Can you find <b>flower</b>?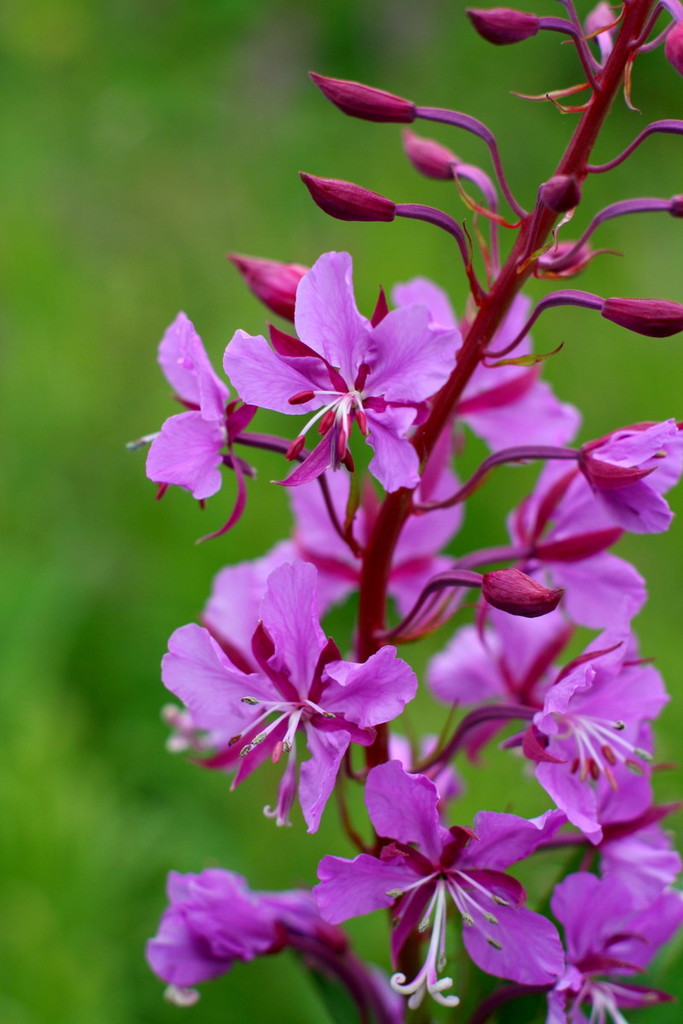
Yes, bounding box: bbox=[394, 275, 577, 455].
